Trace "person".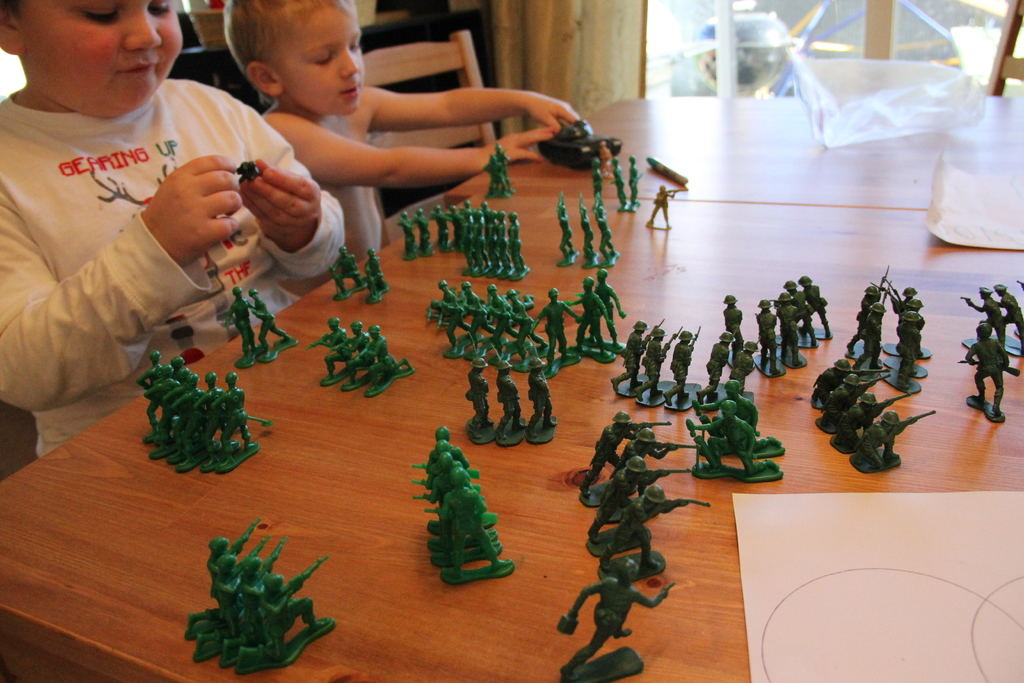
Traced to region(219, 0, 584, 265).
